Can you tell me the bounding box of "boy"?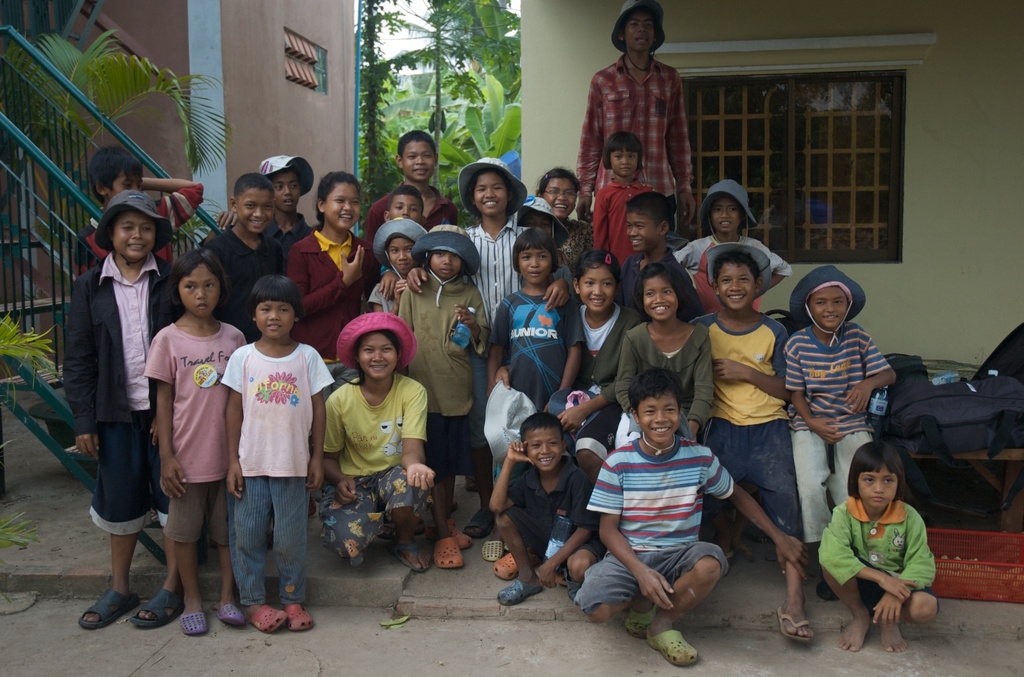
(x1=393, y1=227, x2=488, y2=567).
